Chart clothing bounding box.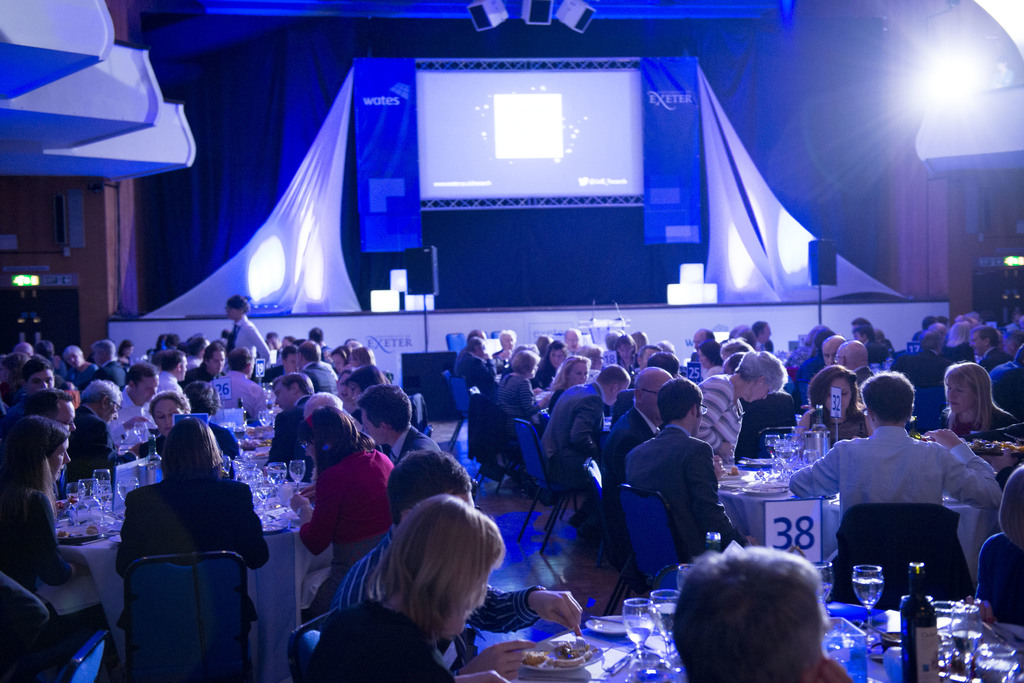
Charted: x1=786, y1=424, x2=987, y2=549.
